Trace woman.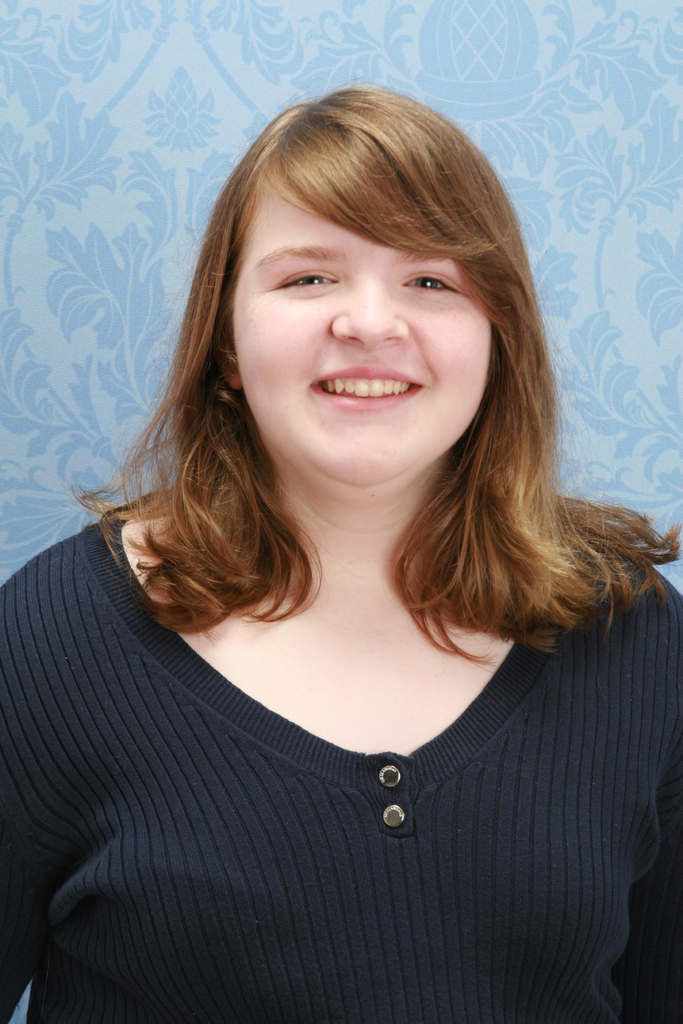
Traced to x1=3, y1=82, x2=682, y2=1015.
